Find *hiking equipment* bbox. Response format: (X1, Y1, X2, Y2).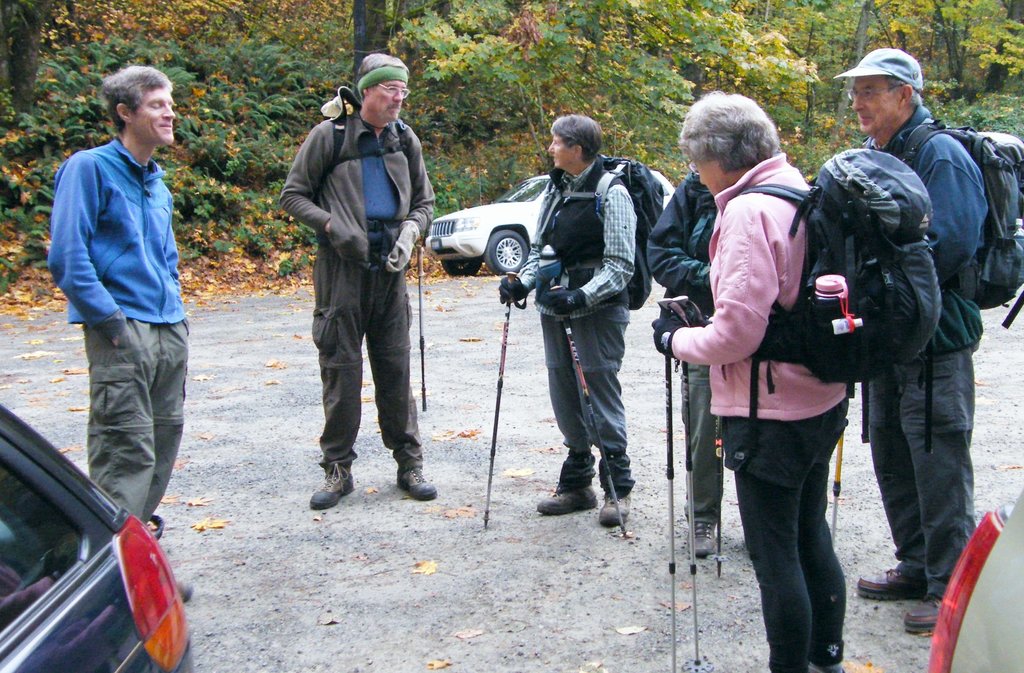
(172, 581, 193, 606).
